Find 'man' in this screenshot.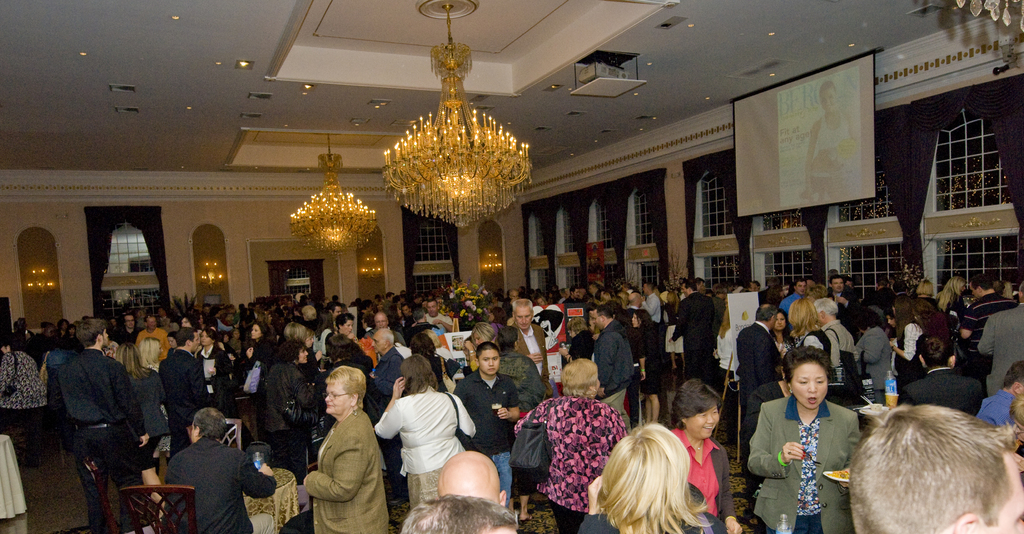
The bounding box for 'man' is BBox(559, 287, 580, 308).
